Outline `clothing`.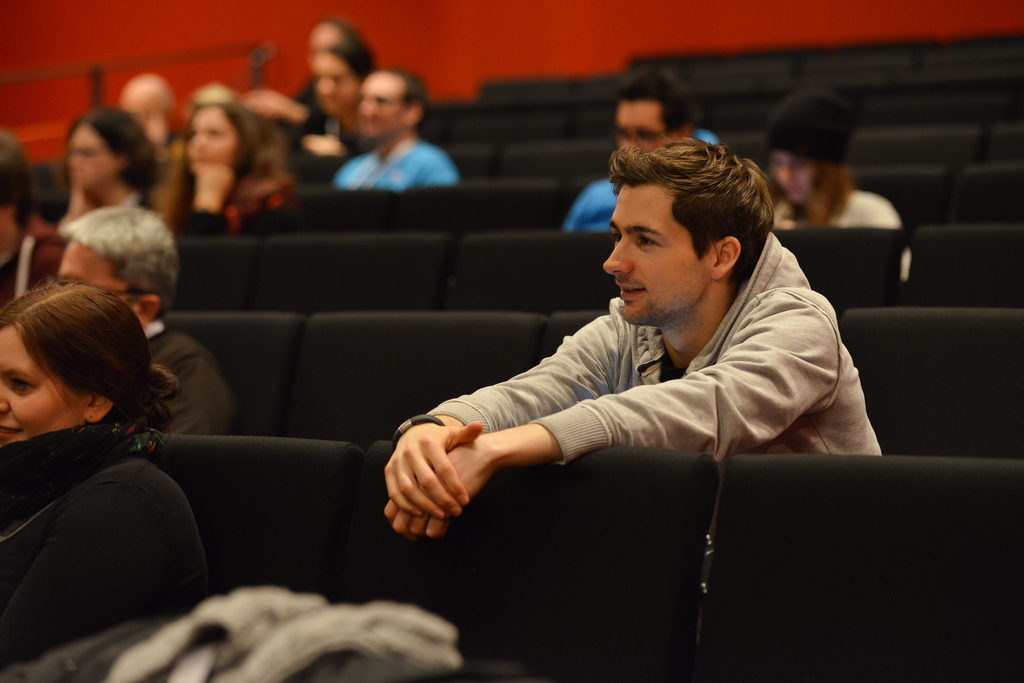
Outline: {"left": 772, "top": 183, "right": 908, "bottom": 229}.
